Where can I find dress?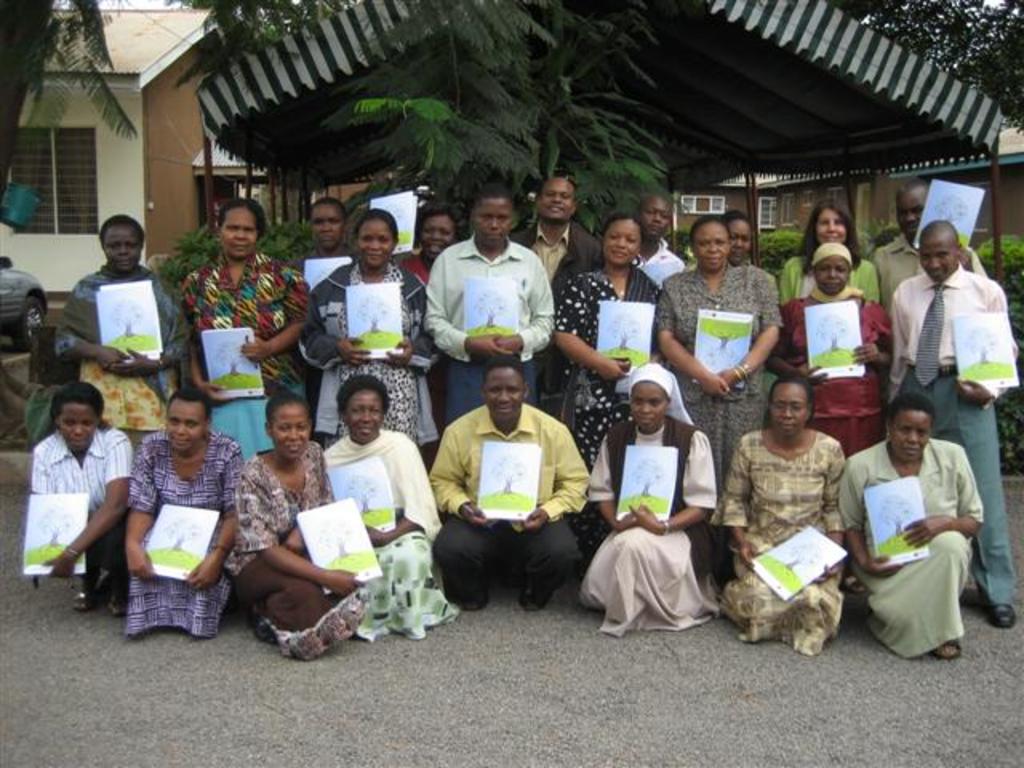
You can find it at <bbox>125, 432, 242, 640</bbox>.
